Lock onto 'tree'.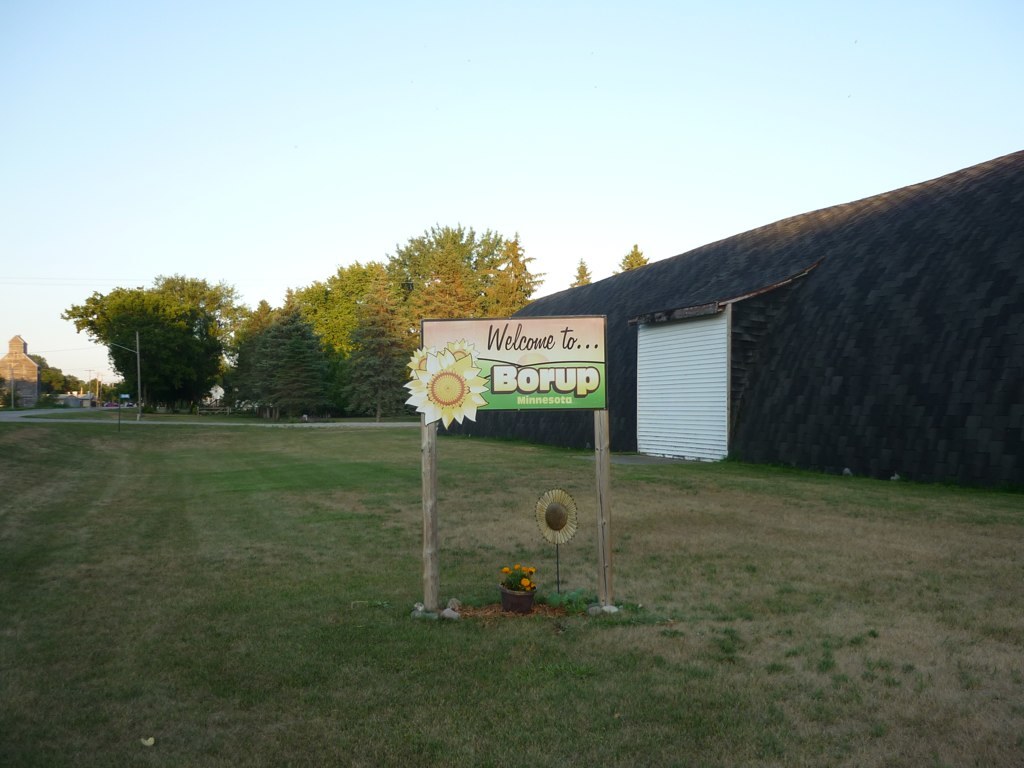
Locked: {"left": 615, "top": 243, "right": 646, "bottom": 279}.
